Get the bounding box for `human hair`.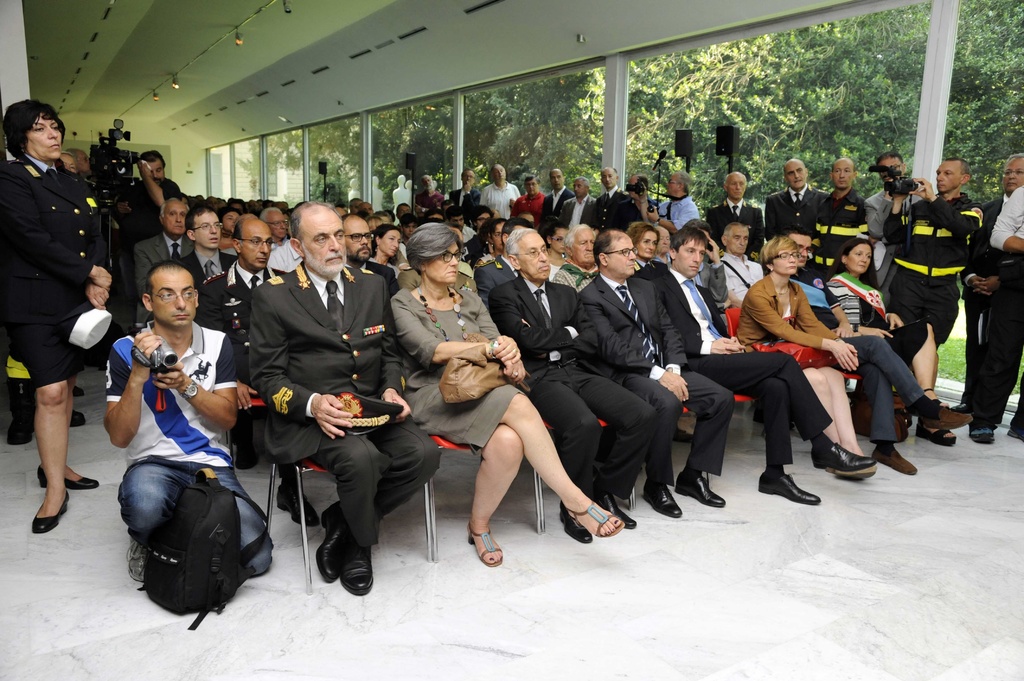
pyautogui.locateOnScreen(594, 230, 624, 264).
